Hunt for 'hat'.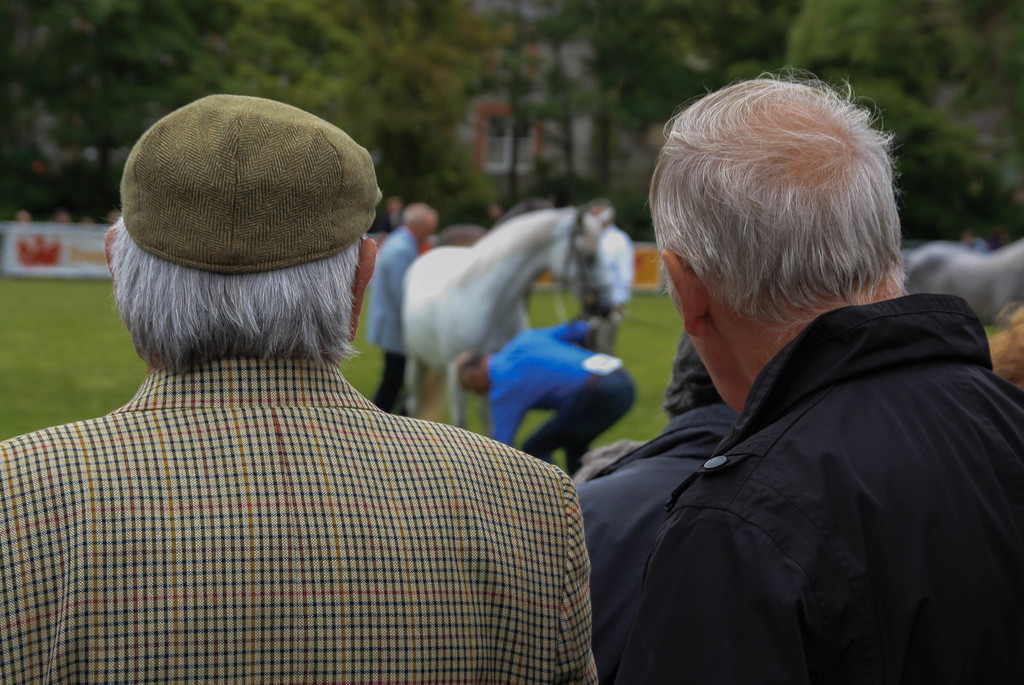
Hunted down at crop(118, 87, 383, 274).
